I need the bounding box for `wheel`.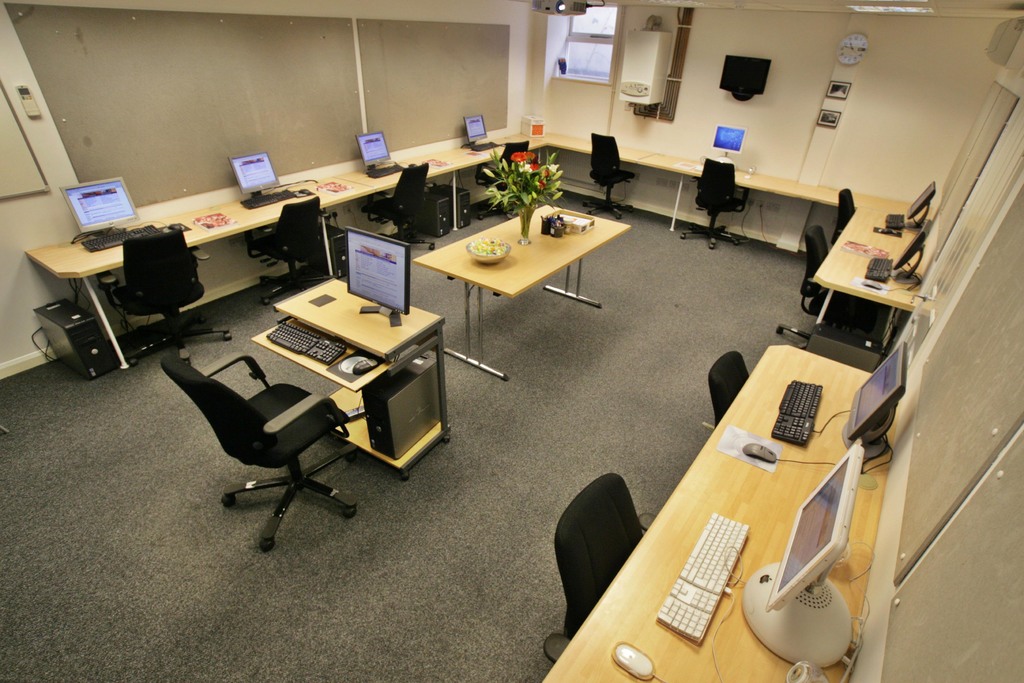
Here it is: select_region(442, 435, 452, 443).
